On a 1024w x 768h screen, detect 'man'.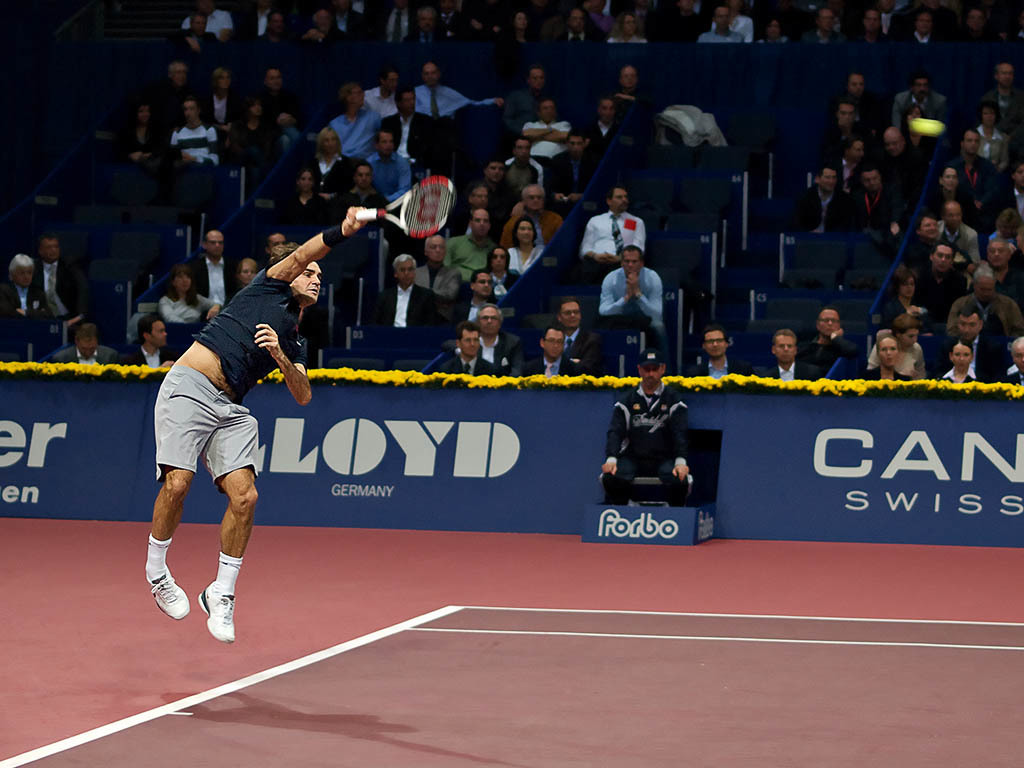
(179, 17, 233, 72).
